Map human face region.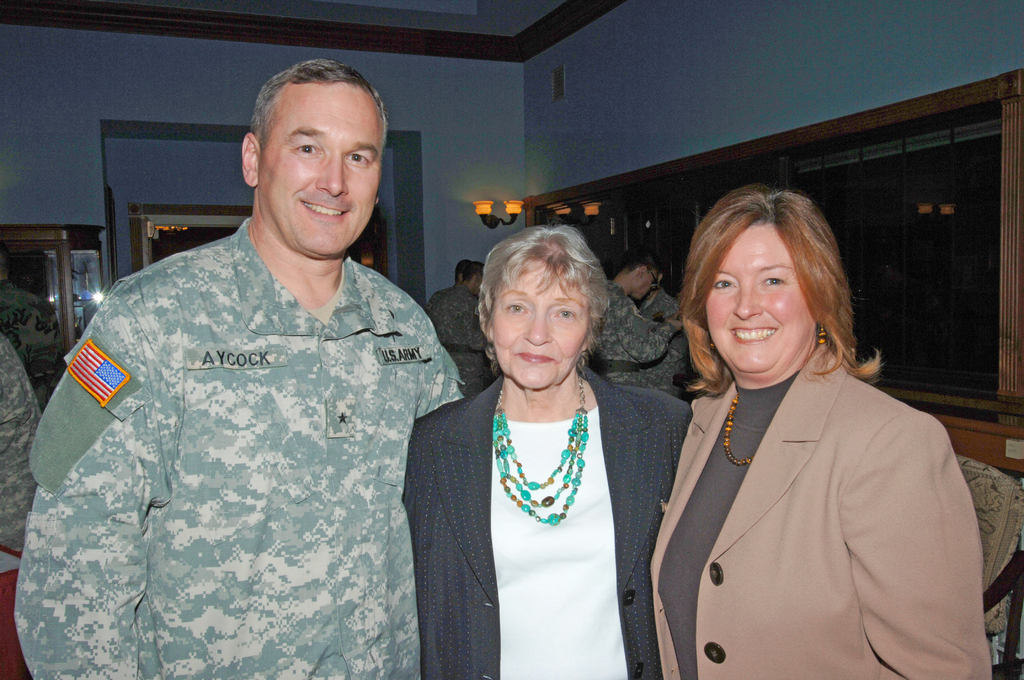
Mapped to detection(641, 264, 653, 295).
